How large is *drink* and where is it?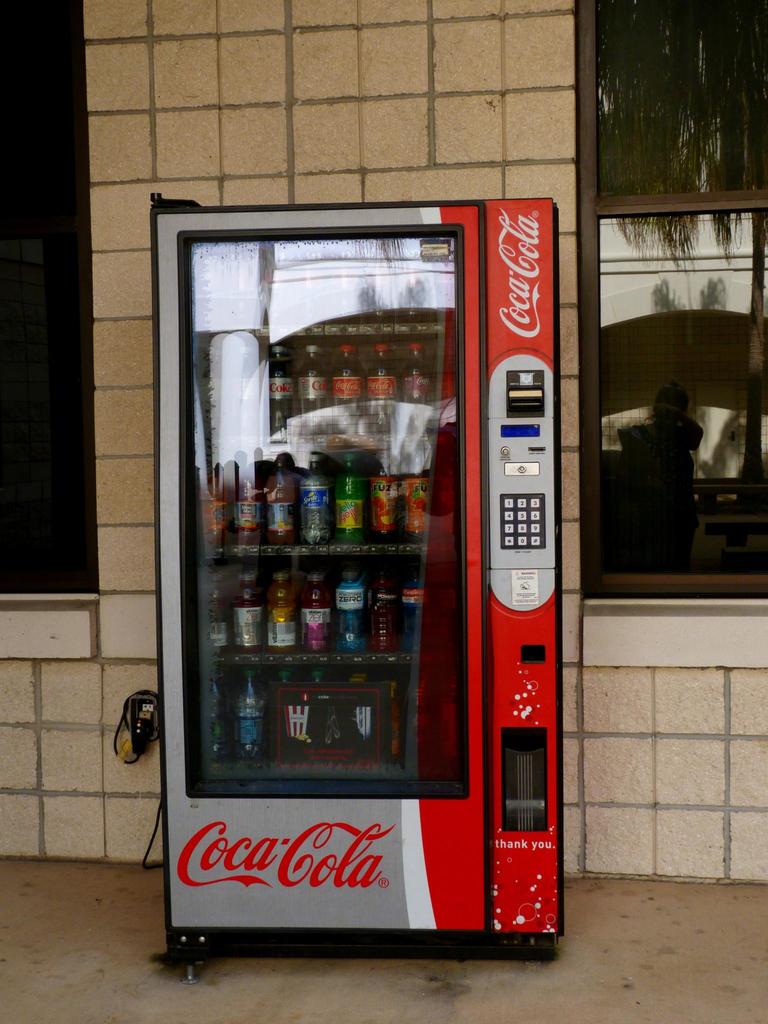
Bounding box: [234,580,265,652].
